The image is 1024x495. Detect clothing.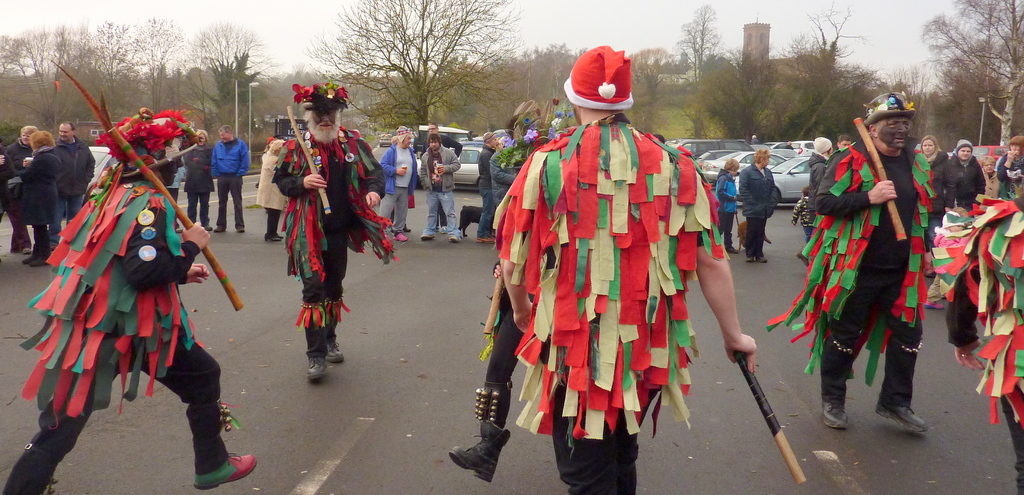
Detection: box=[383, 147, 410, 237].
